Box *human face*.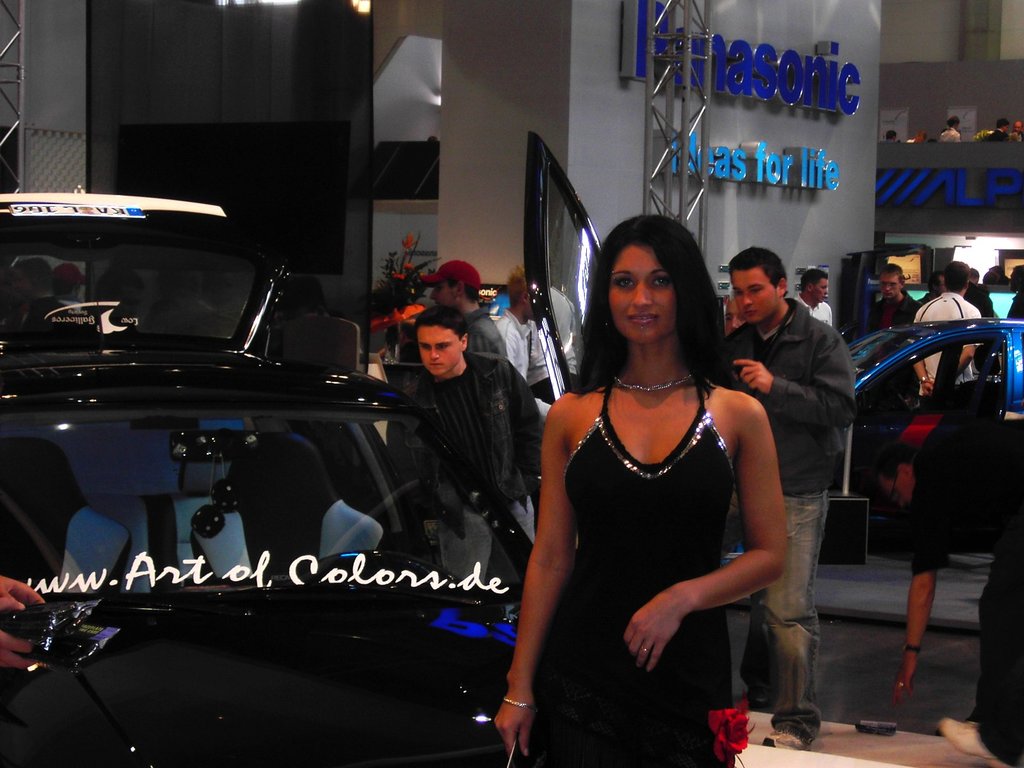
bbox=(605, 242, 681, 345).
